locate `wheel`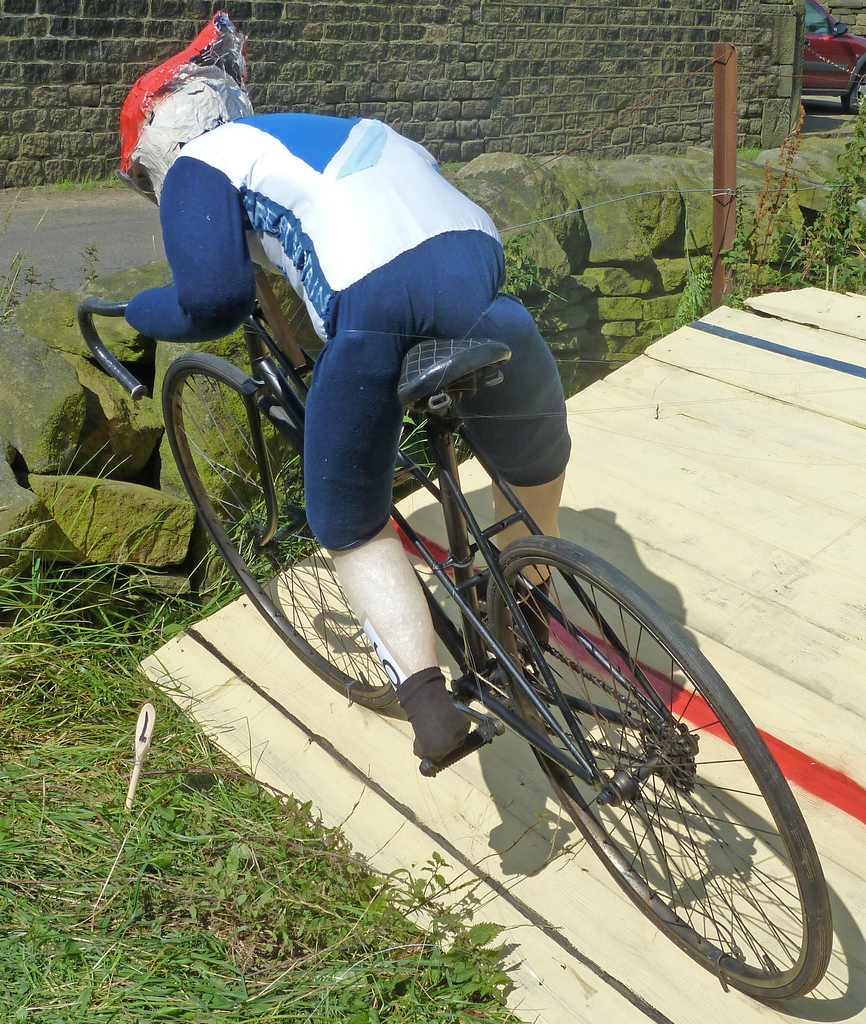
<box>417,527,819,998</box>
